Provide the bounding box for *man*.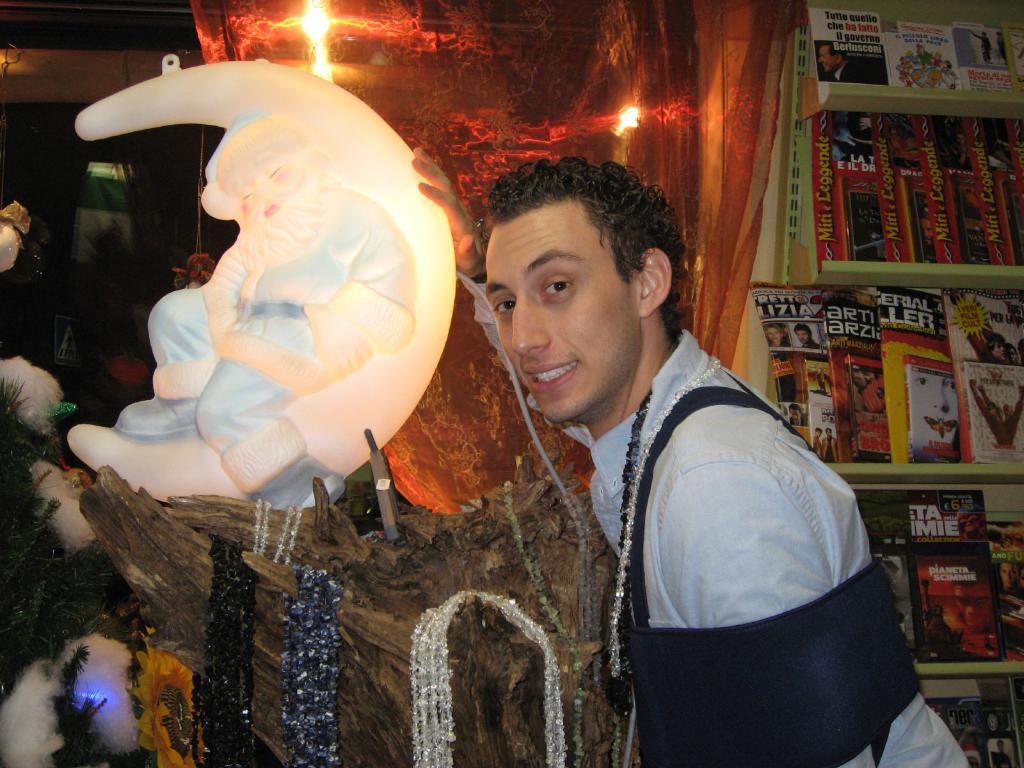
x1=429, y1=143, x2=899, y2=750.
